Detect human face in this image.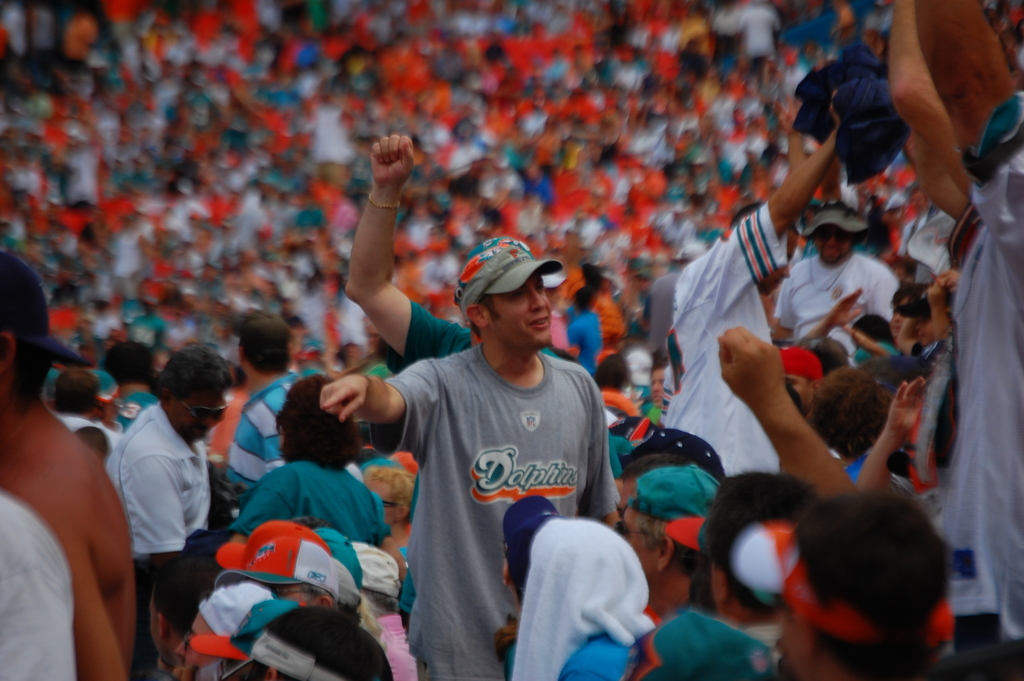
Detection: [169, 389, 228, 441].
